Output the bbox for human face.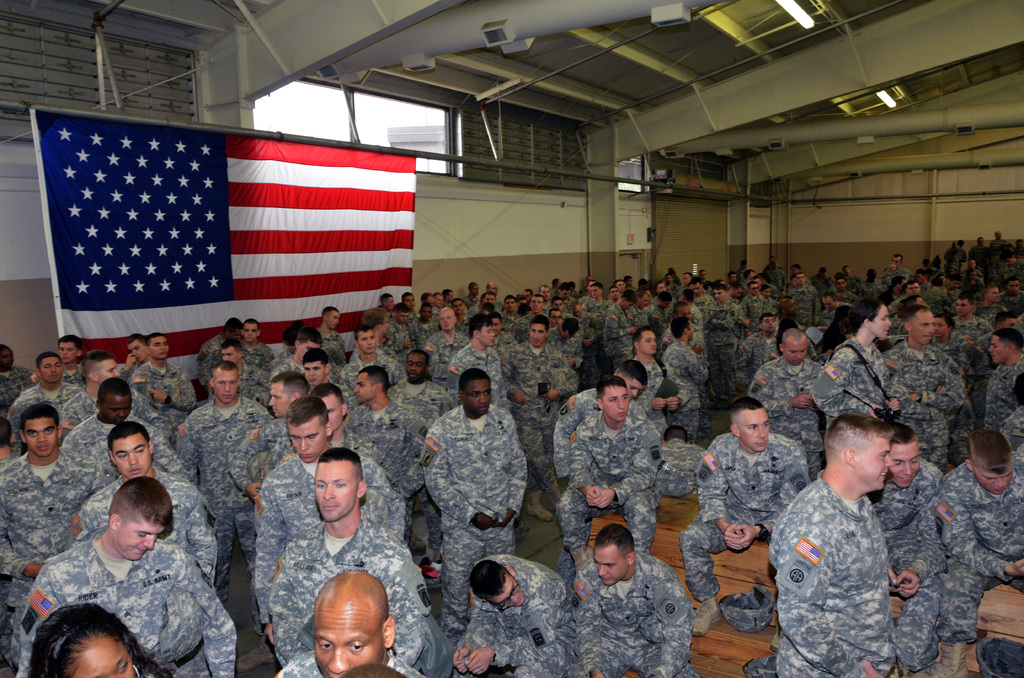
272:385:287:417.
